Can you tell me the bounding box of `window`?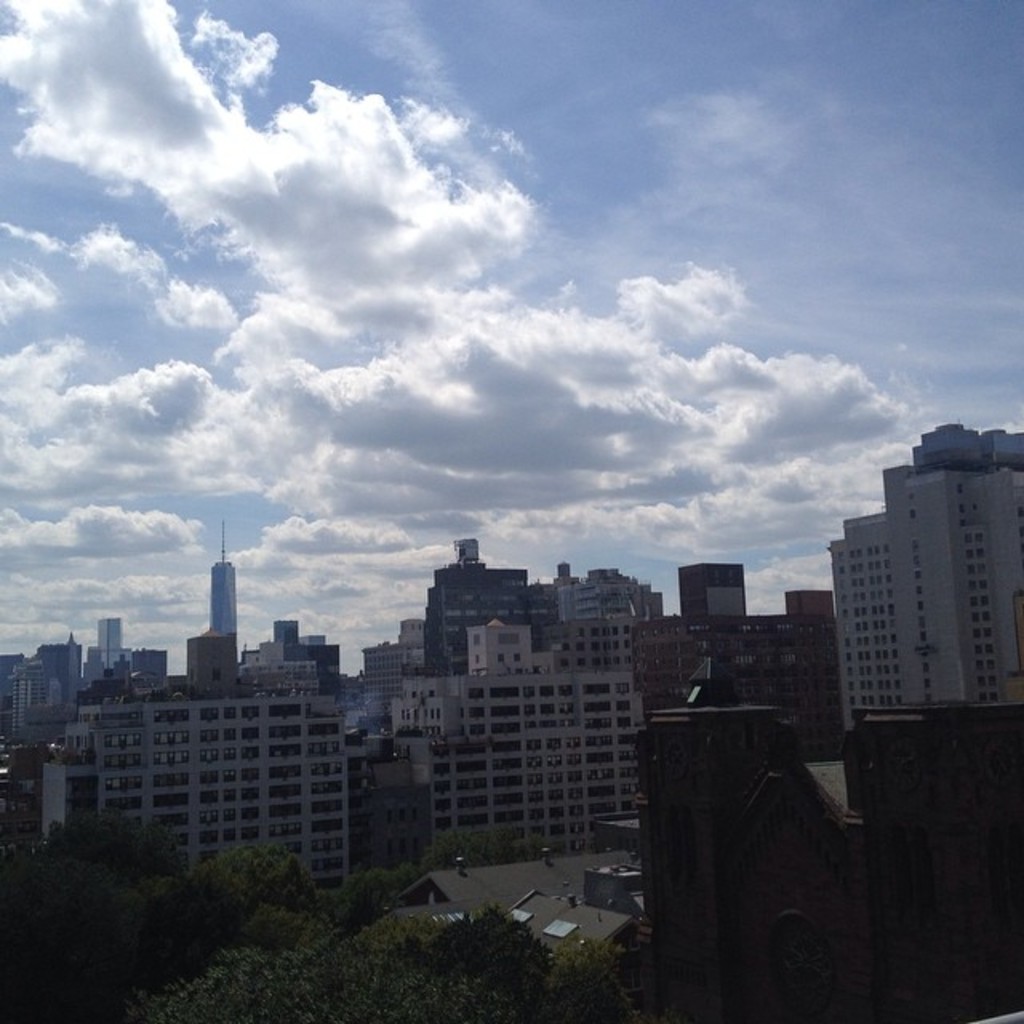
<region>269, 760, 306, 787</region>.
